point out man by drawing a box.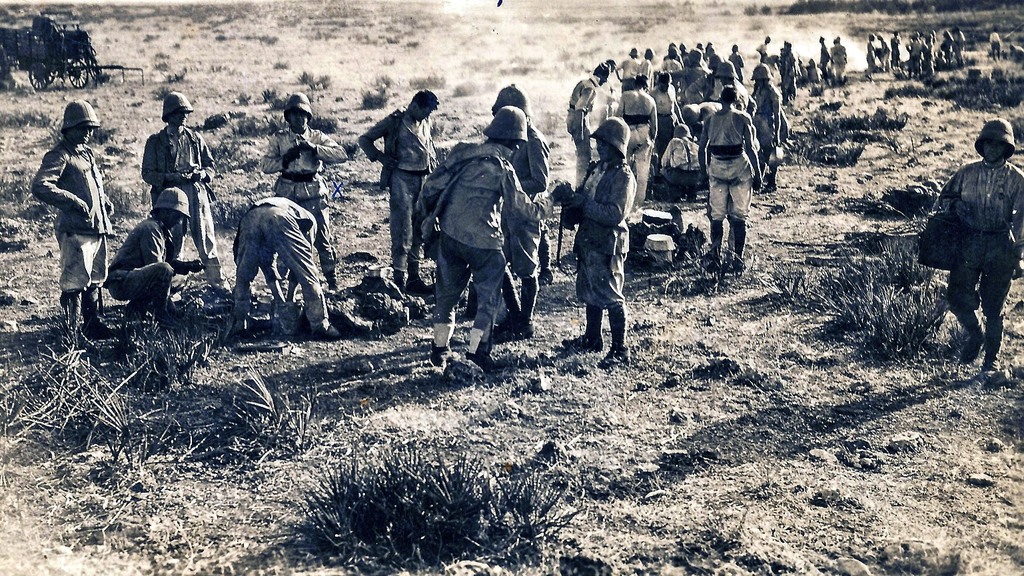
259,93,348,301.
